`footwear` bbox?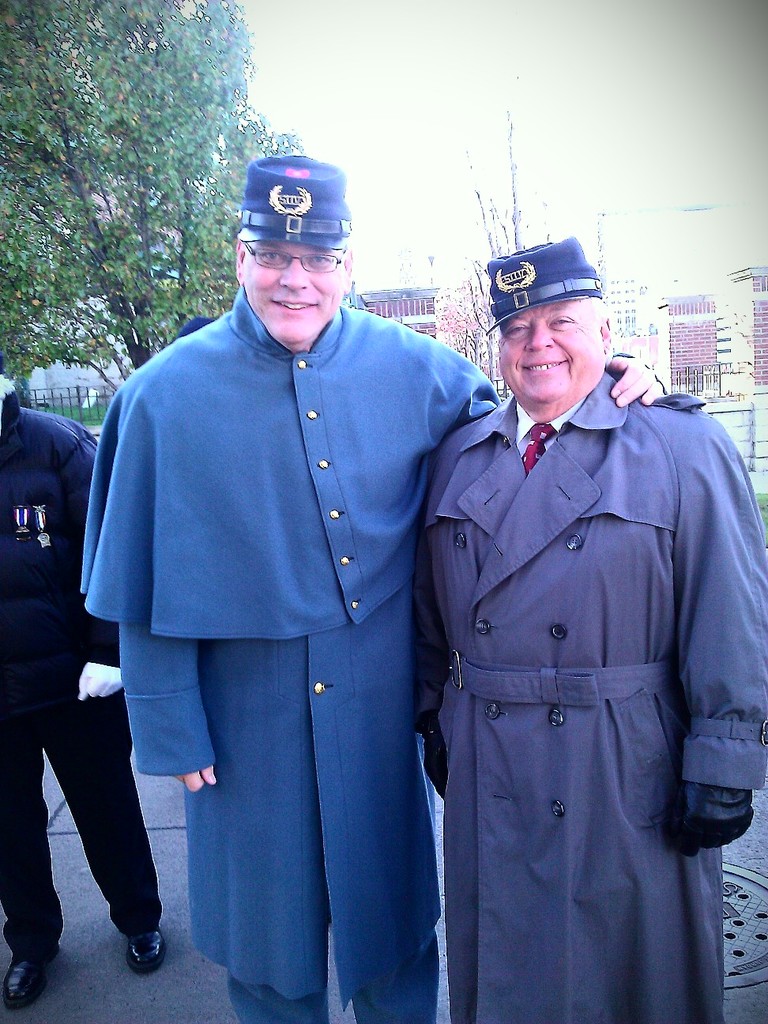
[124,928,166,973]
